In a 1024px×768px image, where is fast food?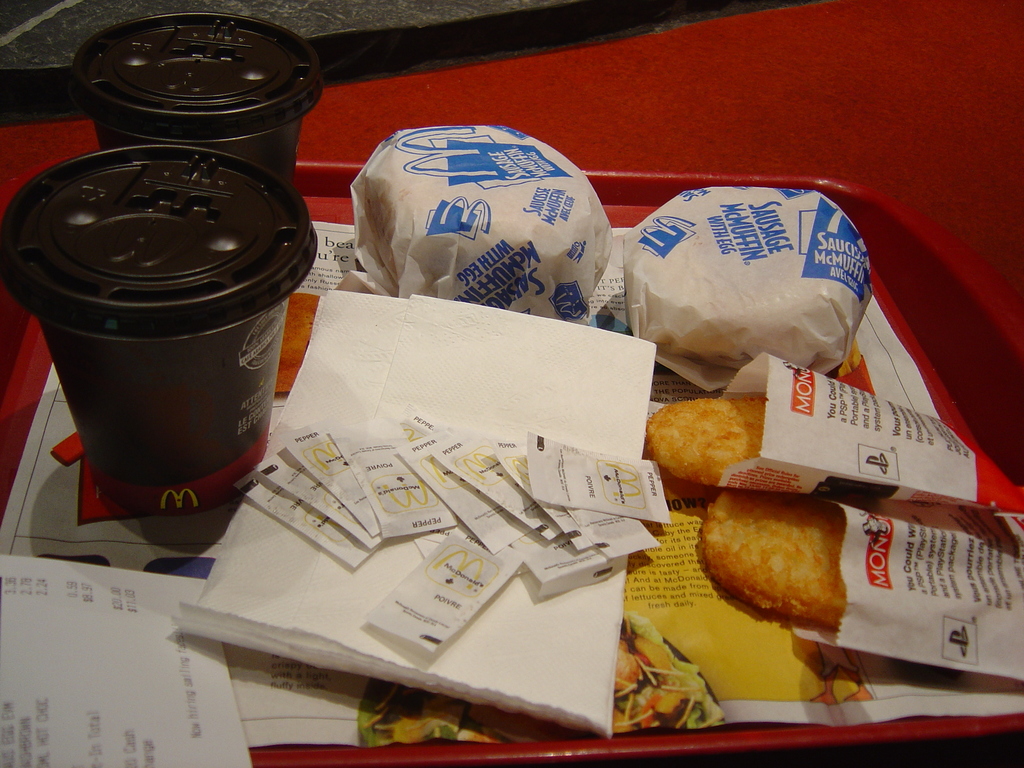
BBox(620, 186, 884, 380).
